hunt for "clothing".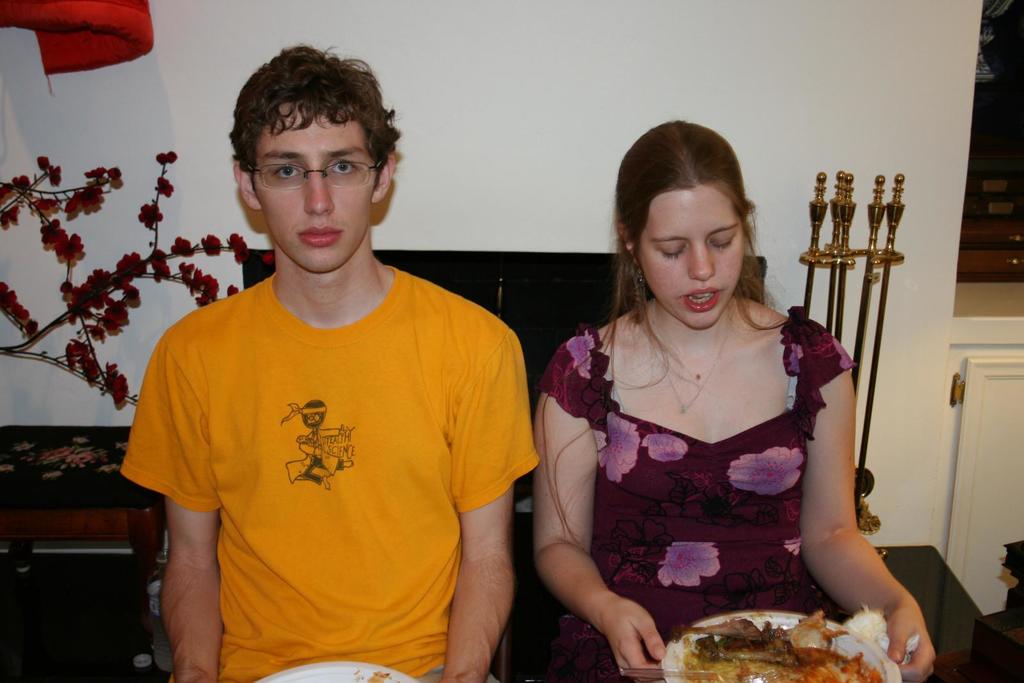
Hunted down at 132/237/526/650.
